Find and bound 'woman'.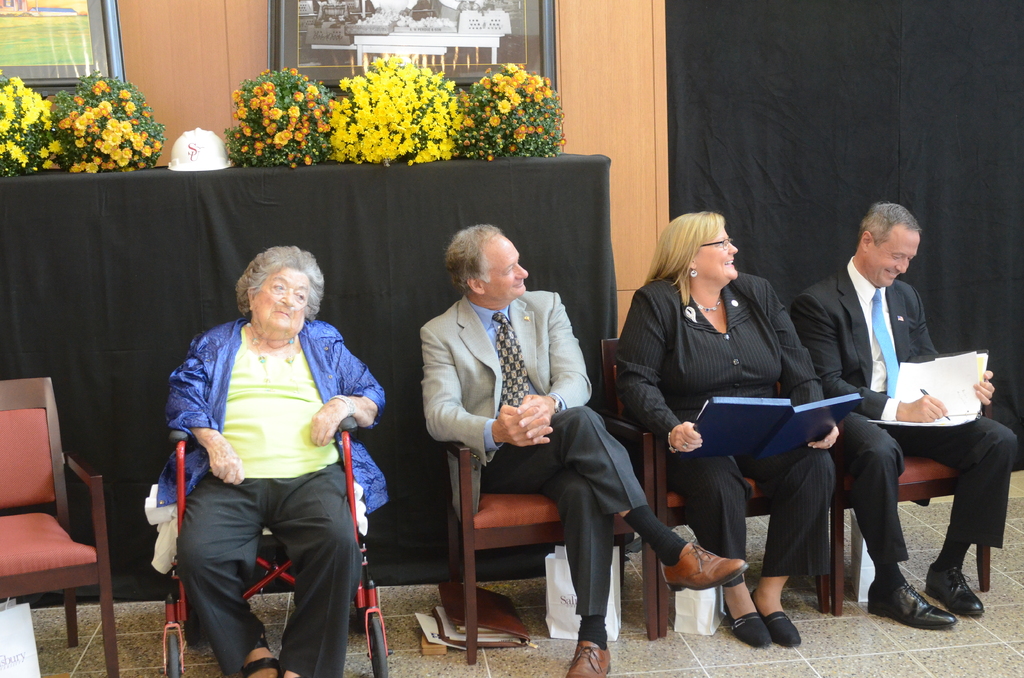
Bound: box=[616, 213, 838, 650].
